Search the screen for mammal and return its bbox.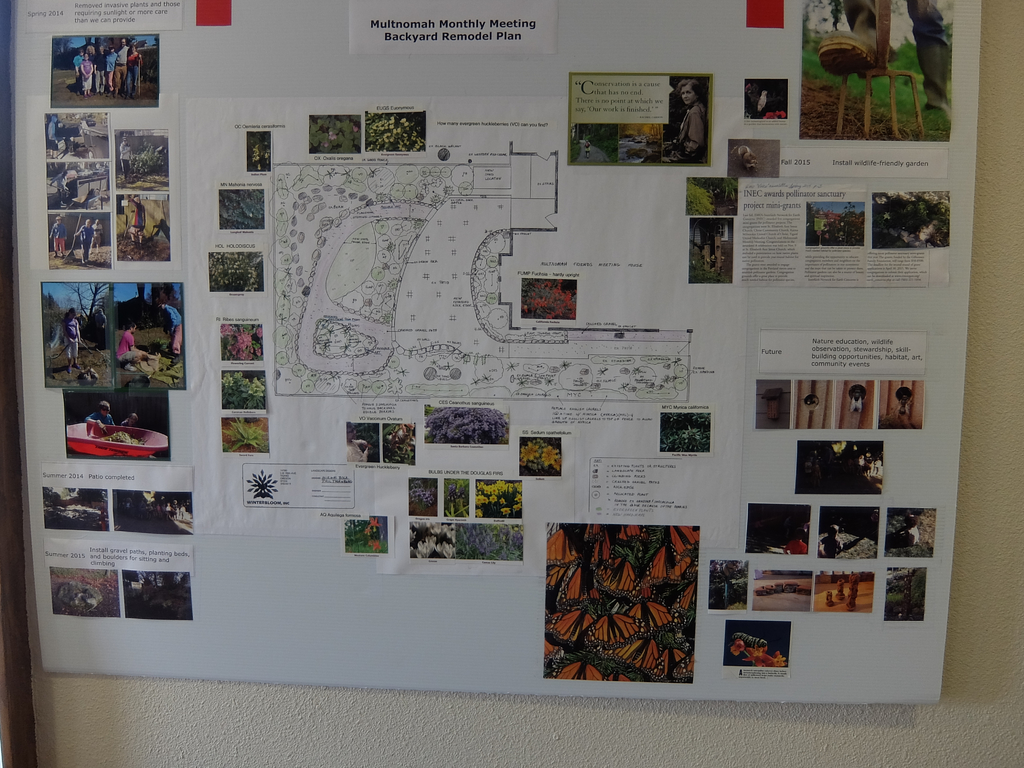
Found: x1=662 y1=79 x2=712 y2=166.
